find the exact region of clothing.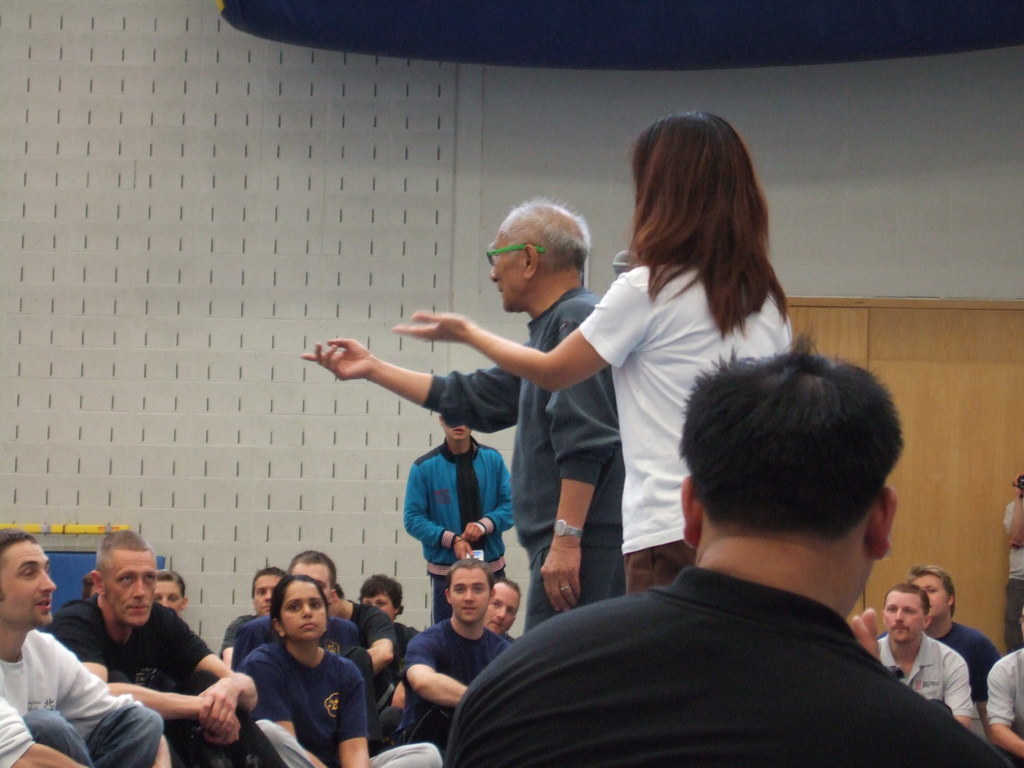
Exact region: (left=47, top=587, right=285, bottom=767).
